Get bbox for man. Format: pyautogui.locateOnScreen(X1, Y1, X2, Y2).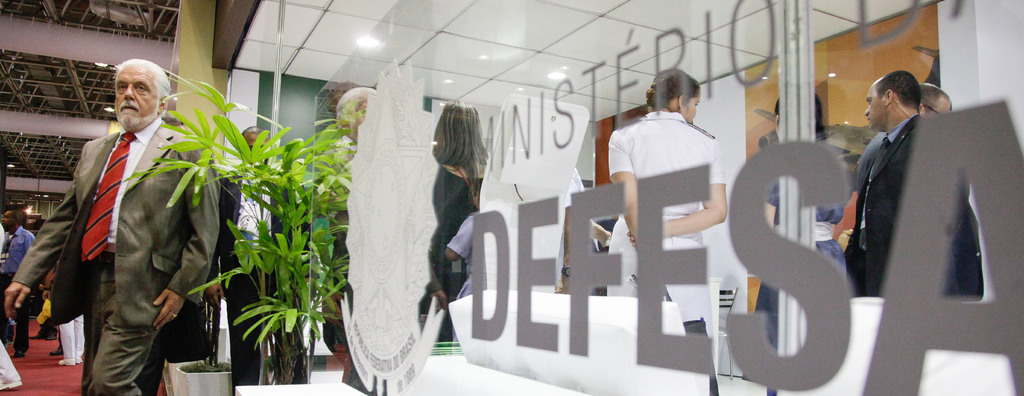
pyautogui.locateOnScreen(0, 199, 42, 345).
